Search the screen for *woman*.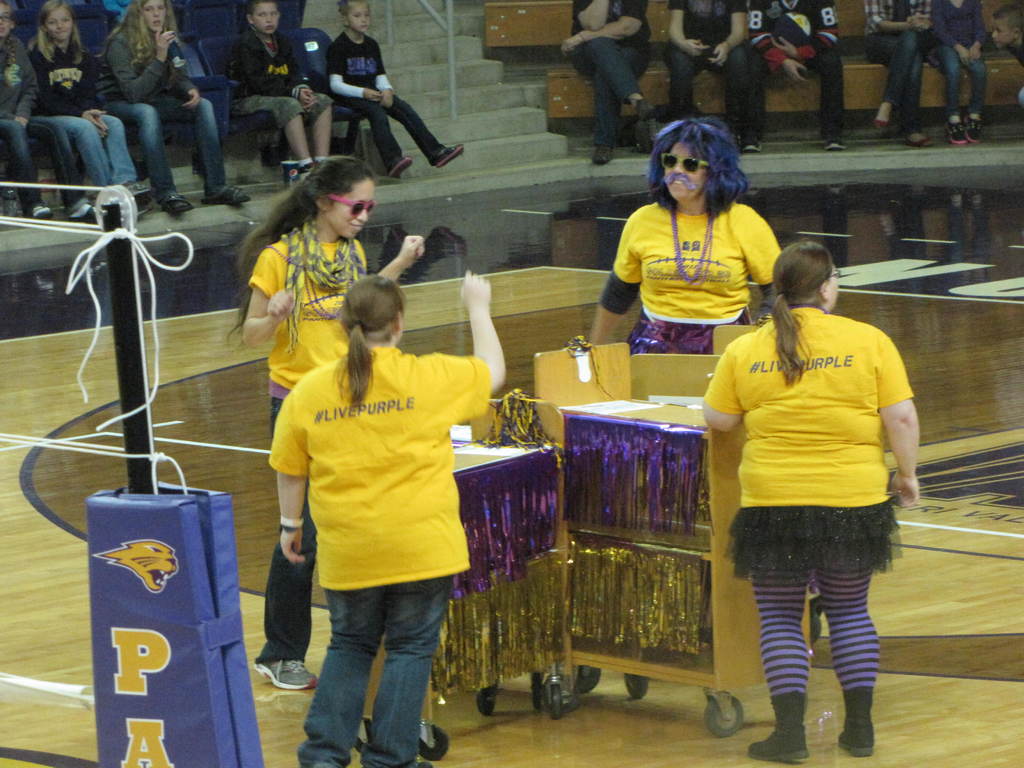
Found at 693, 231, 930, 765.
